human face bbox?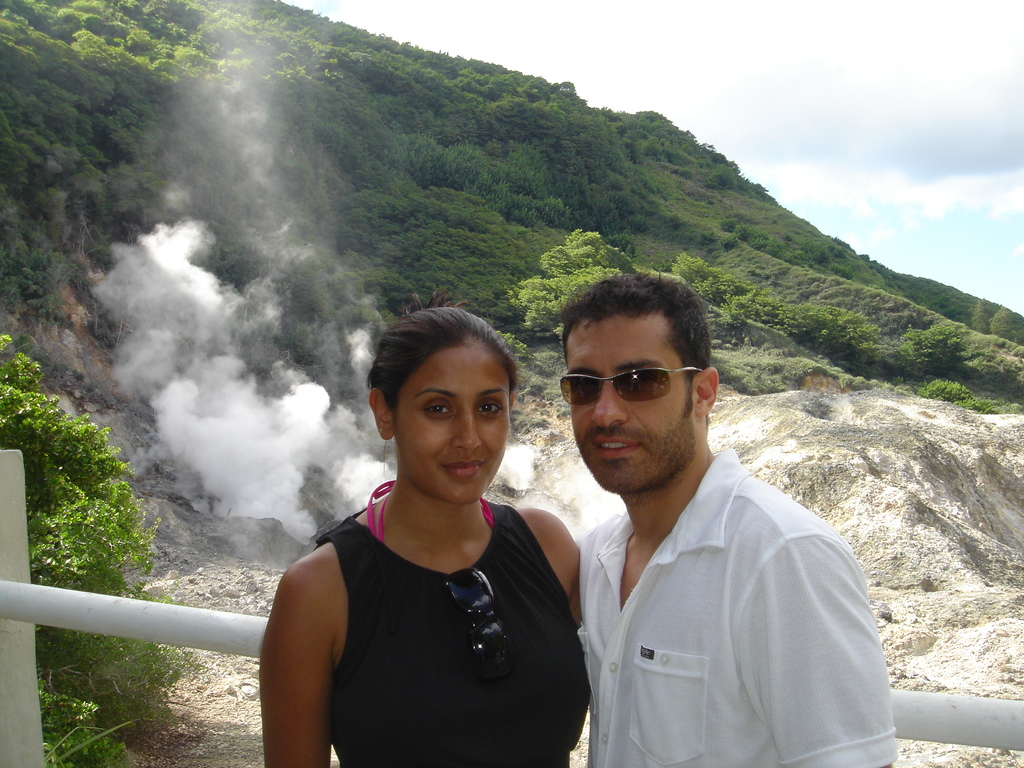
bbox(395, 348, 508, 500)
